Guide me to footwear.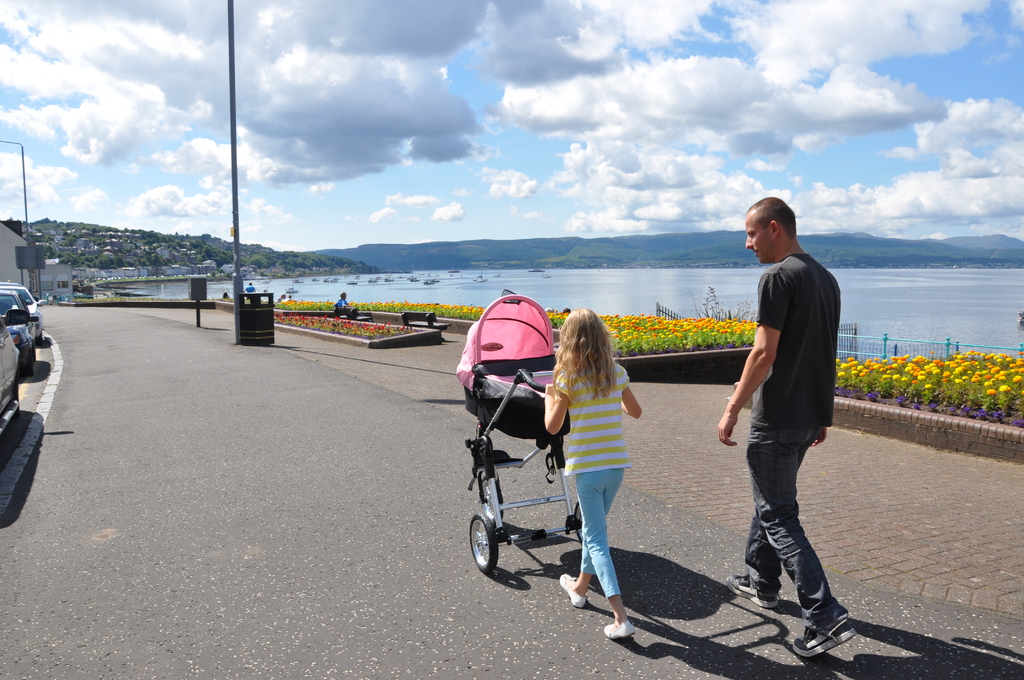
Guidance: <bbox>600, 618, 635, 643</bbox>.
